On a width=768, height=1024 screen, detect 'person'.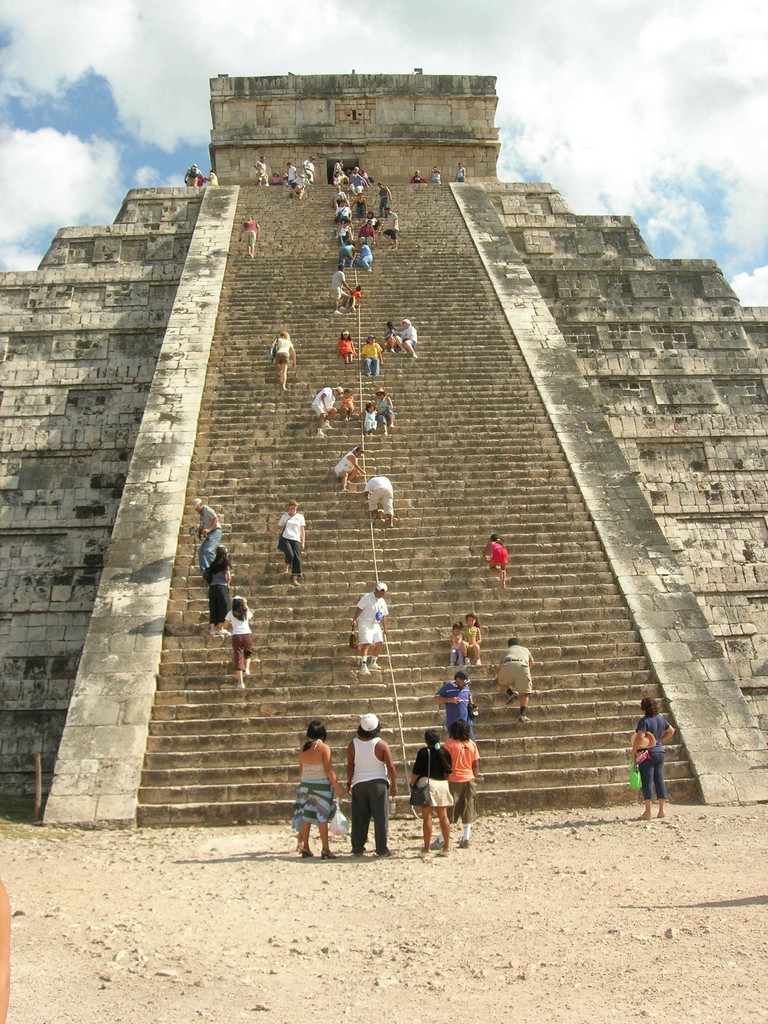
bbox=[335, 328, 356, 364].
